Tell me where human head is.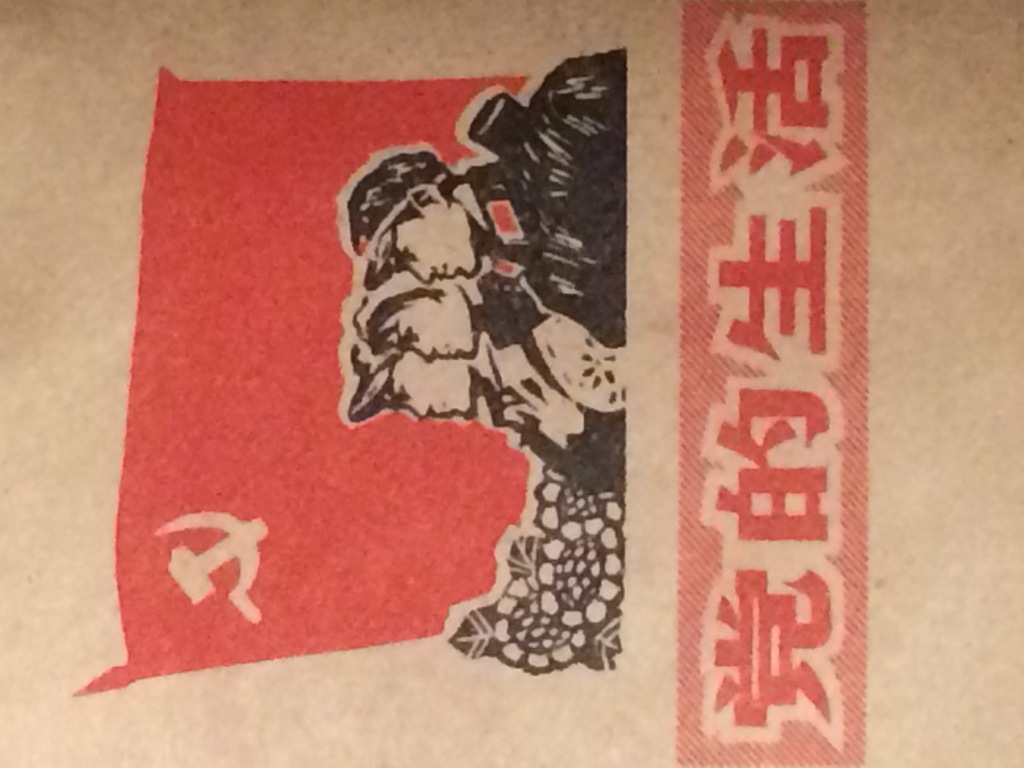
human head is at 346/273/493/426.
